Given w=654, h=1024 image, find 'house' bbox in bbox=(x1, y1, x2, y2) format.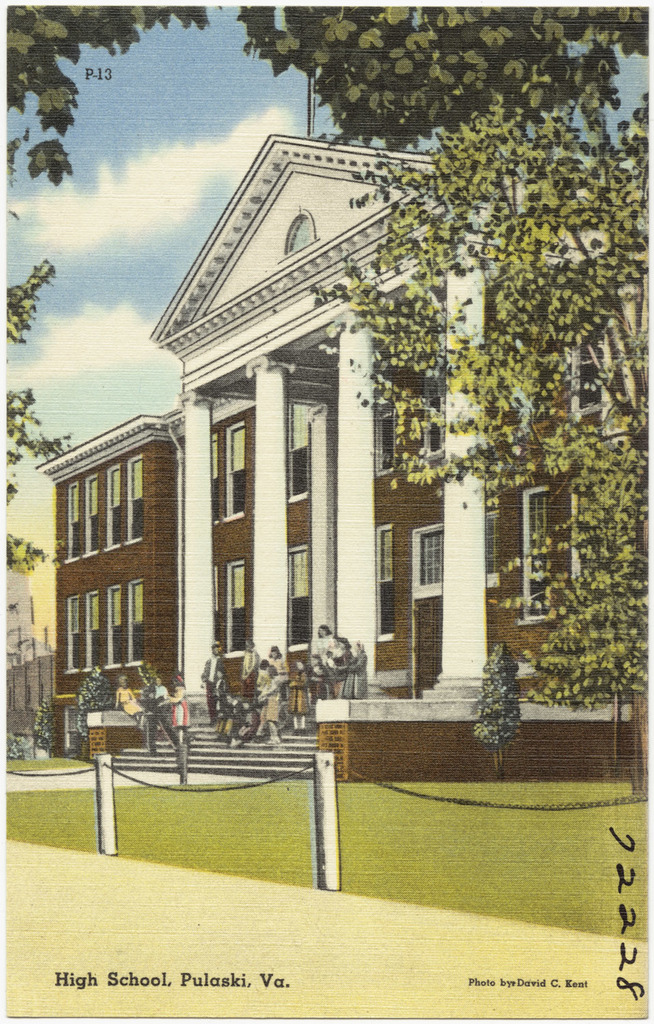
bbox=(42, 125, 653, 787).
